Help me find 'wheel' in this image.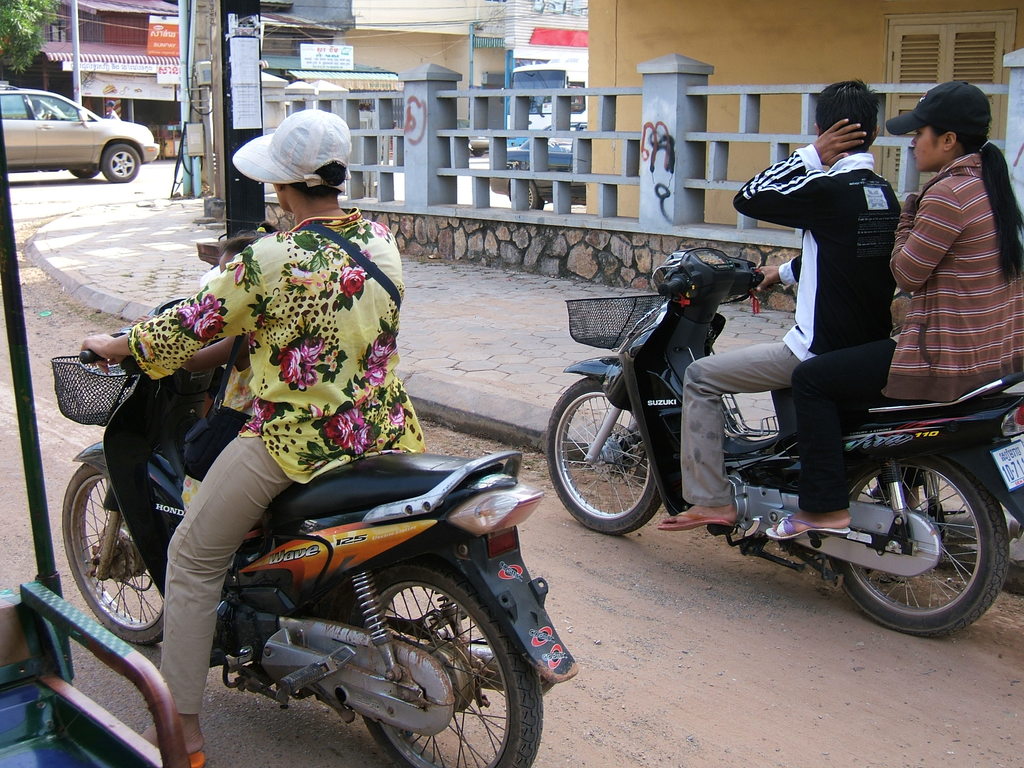
Found it: select_region(825, 448, 999, 632).
